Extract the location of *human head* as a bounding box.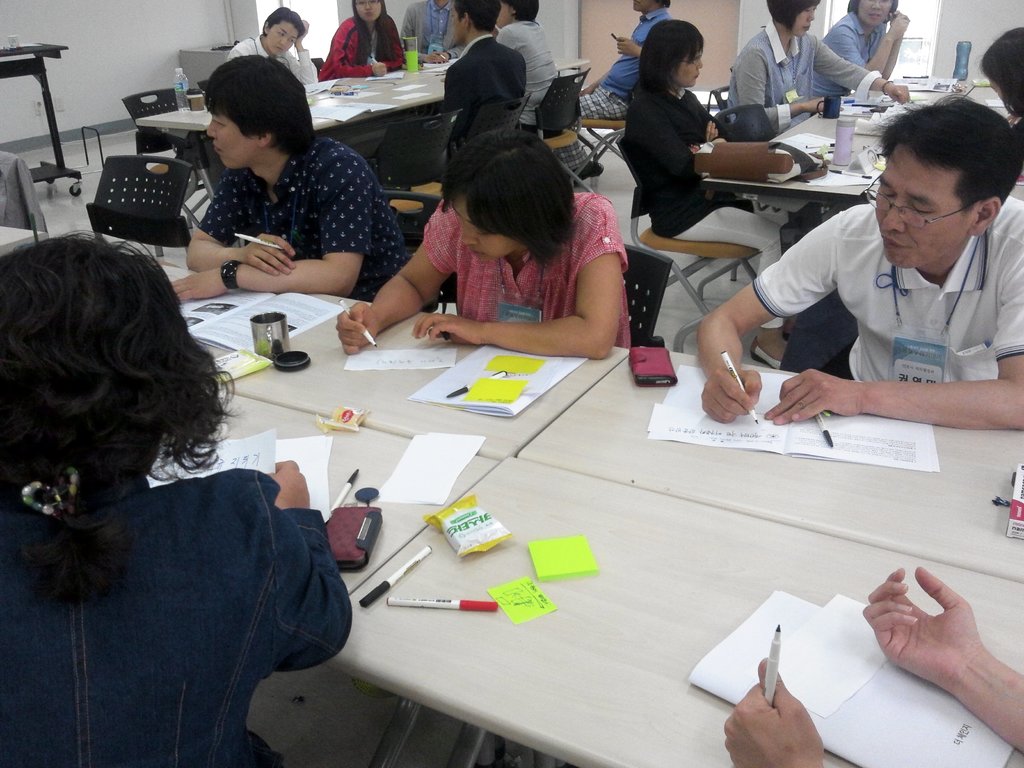
<box>353,0,384,28</box>.
